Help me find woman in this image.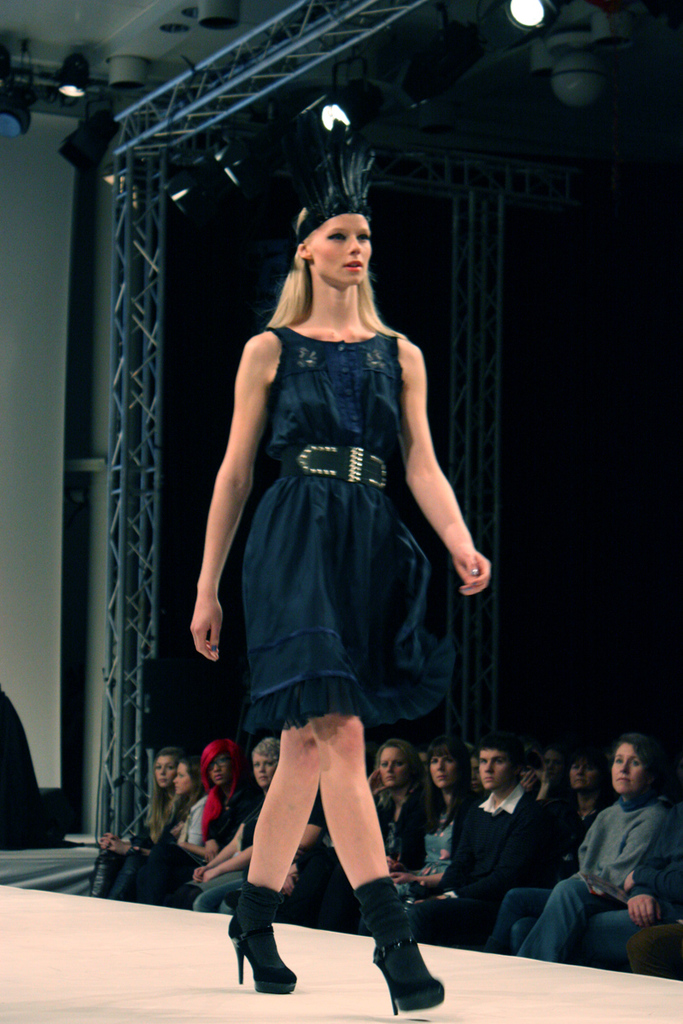
Found it: <bbox>391, 731, 484, 936</bbox>.
